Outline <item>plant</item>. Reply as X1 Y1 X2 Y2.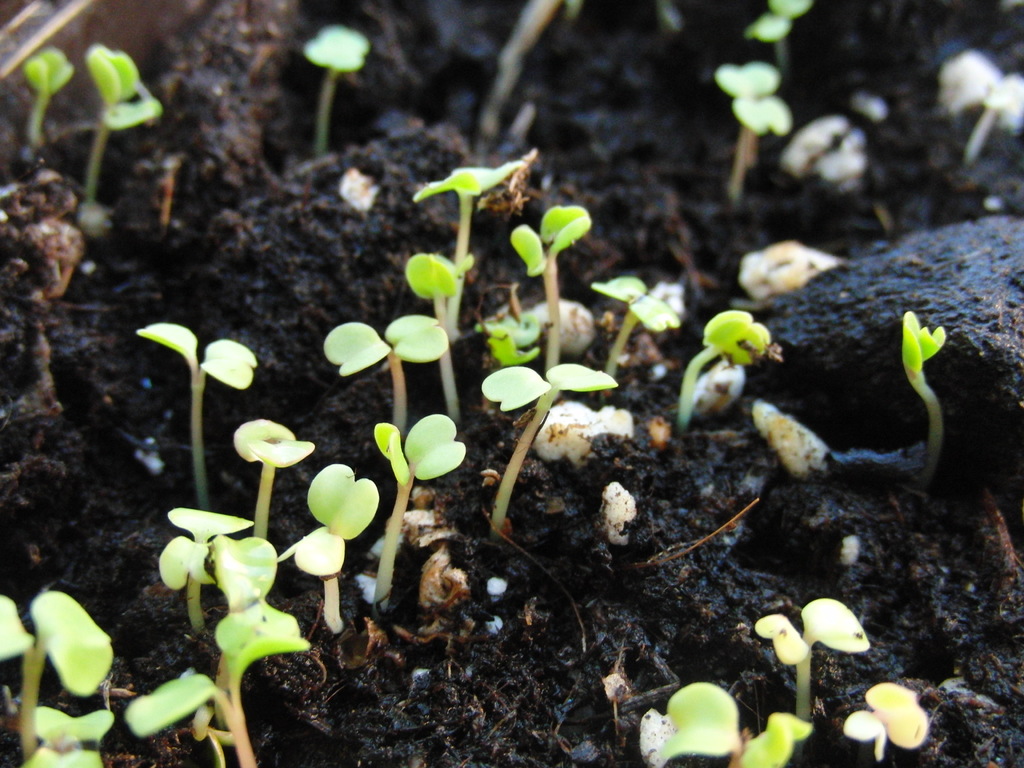
508 203 593 369.
